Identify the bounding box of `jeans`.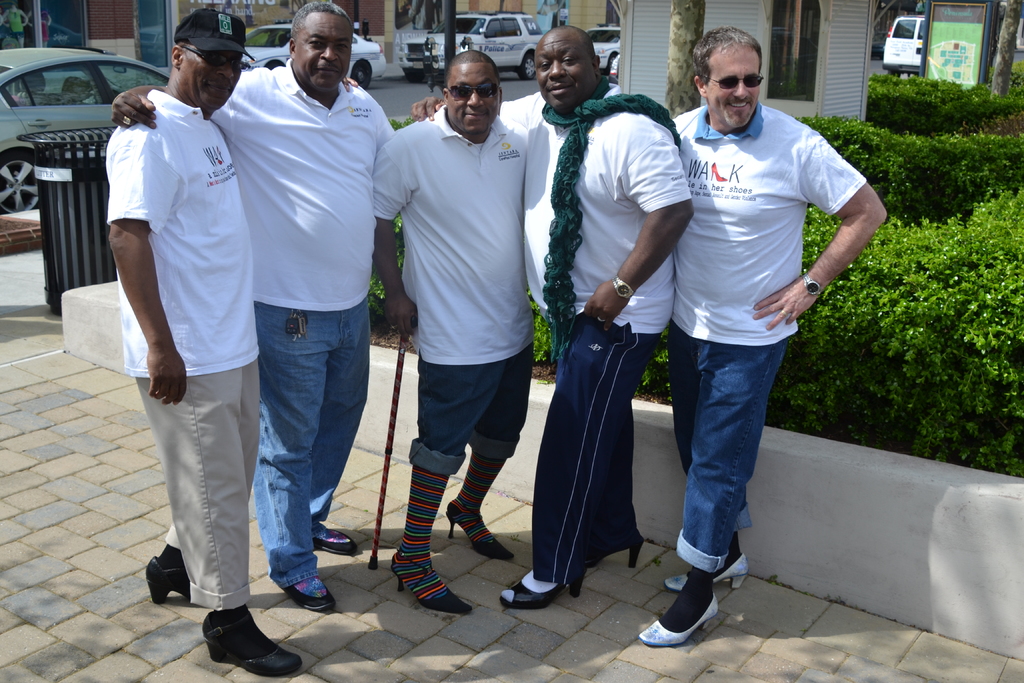
box(660, 332, 796, 609).
